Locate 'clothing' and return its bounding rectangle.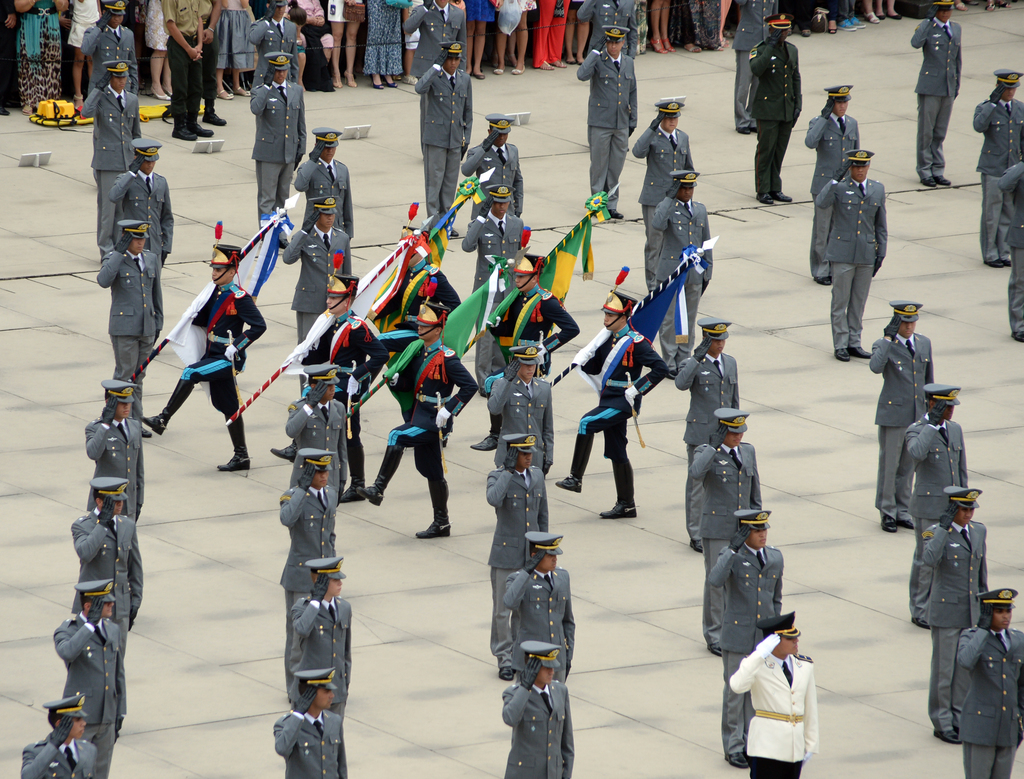
box(498, 563, 580, 677).
